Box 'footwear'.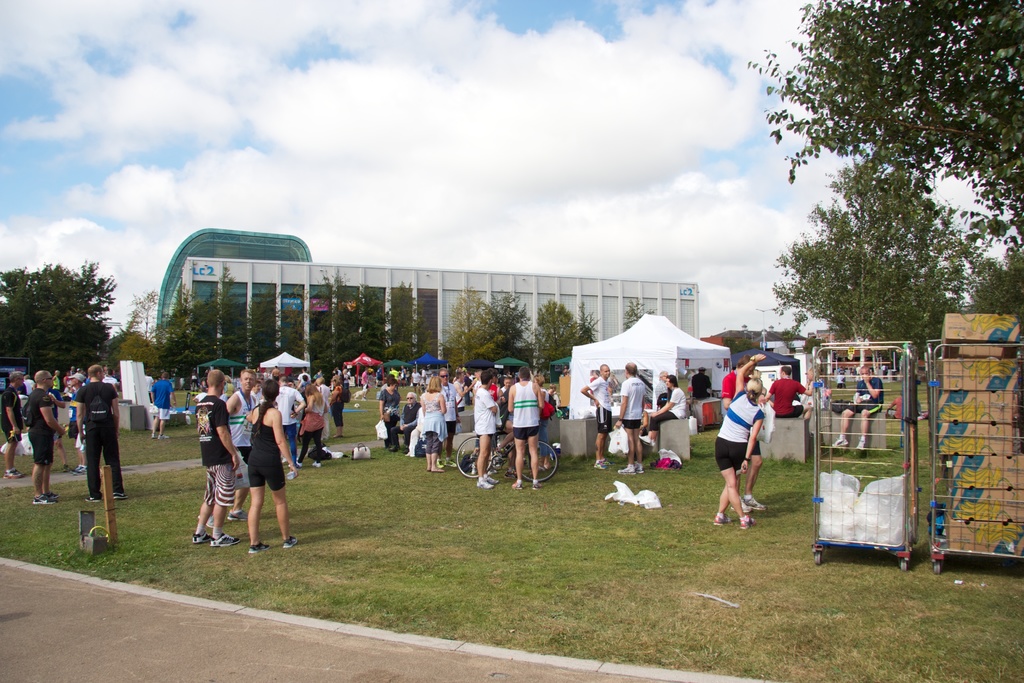
box=[740, 513, 757, 530].
